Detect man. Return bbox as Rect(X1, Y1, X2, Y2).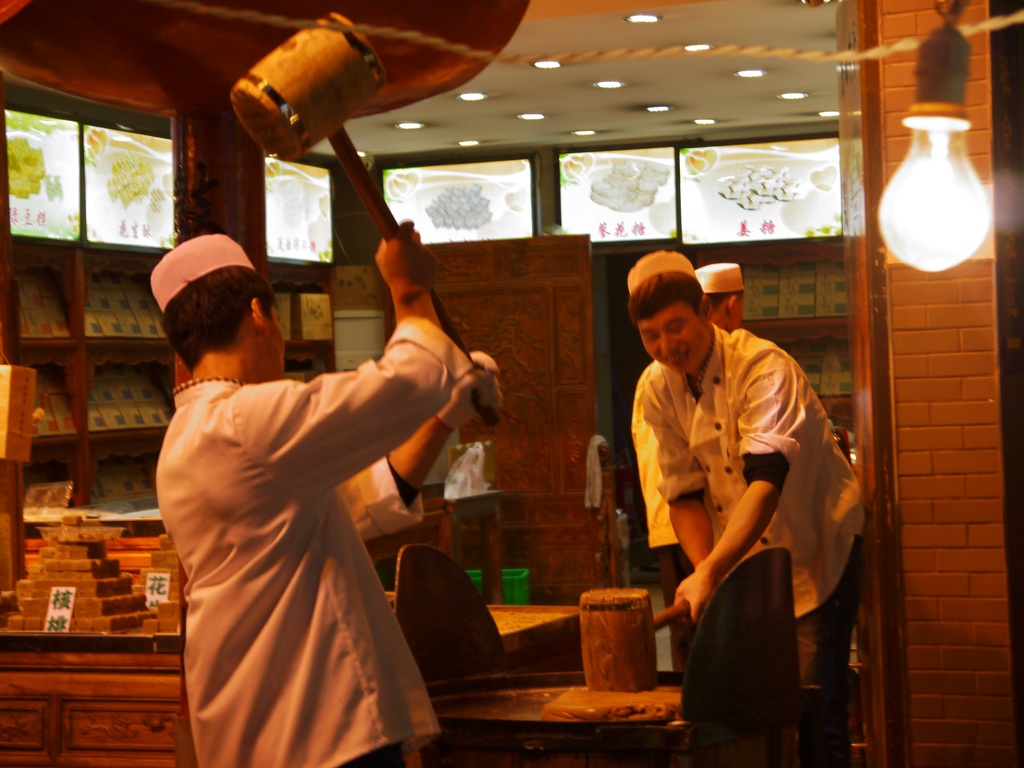
Rect(630, 262, 744, 659).
